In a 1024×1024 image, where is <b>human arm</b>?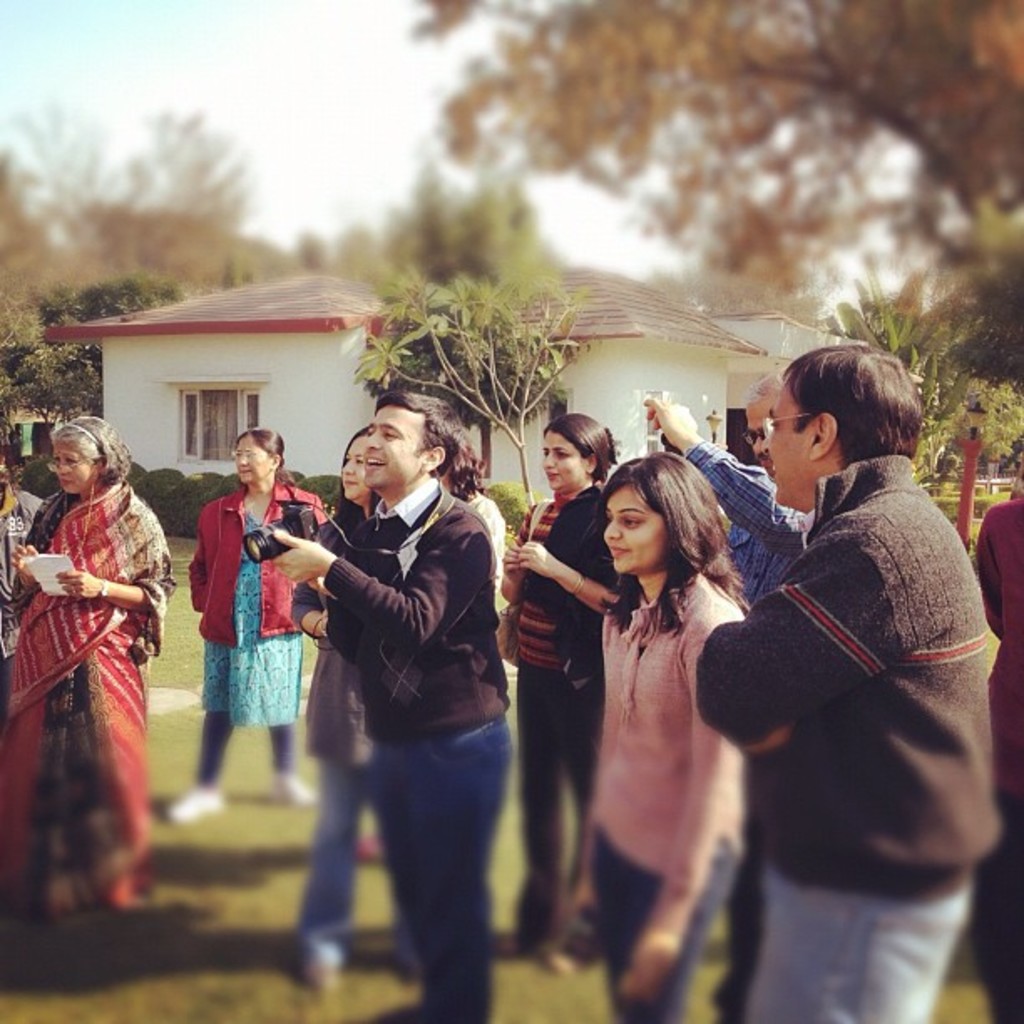
select_region(694, 525, 914, 763).
